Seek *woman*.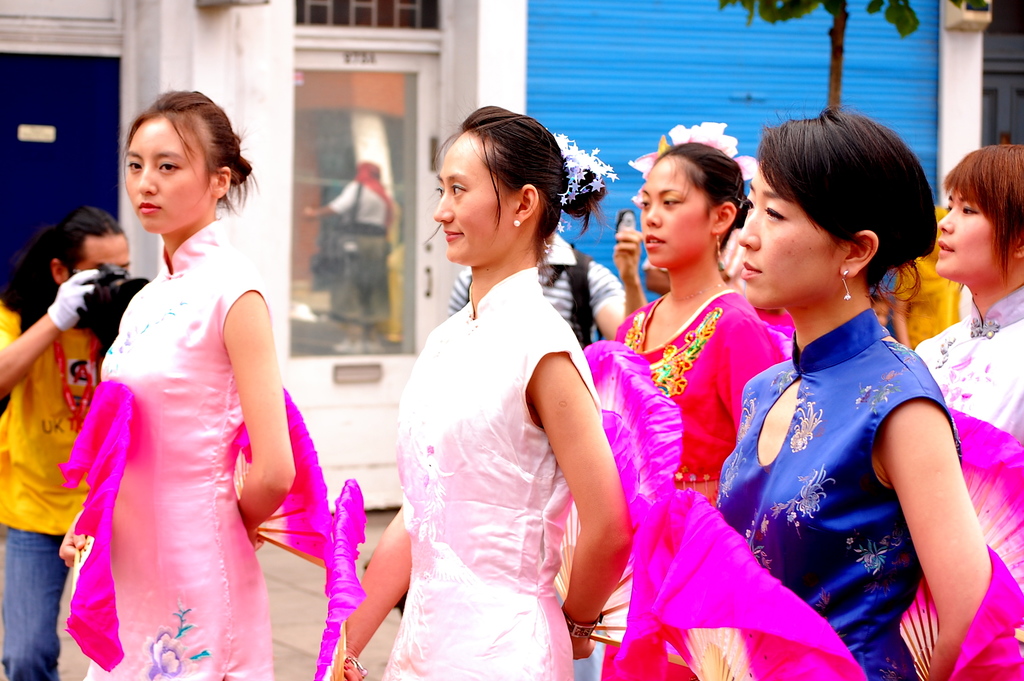
l=712, t=103, r=996, b=680.
